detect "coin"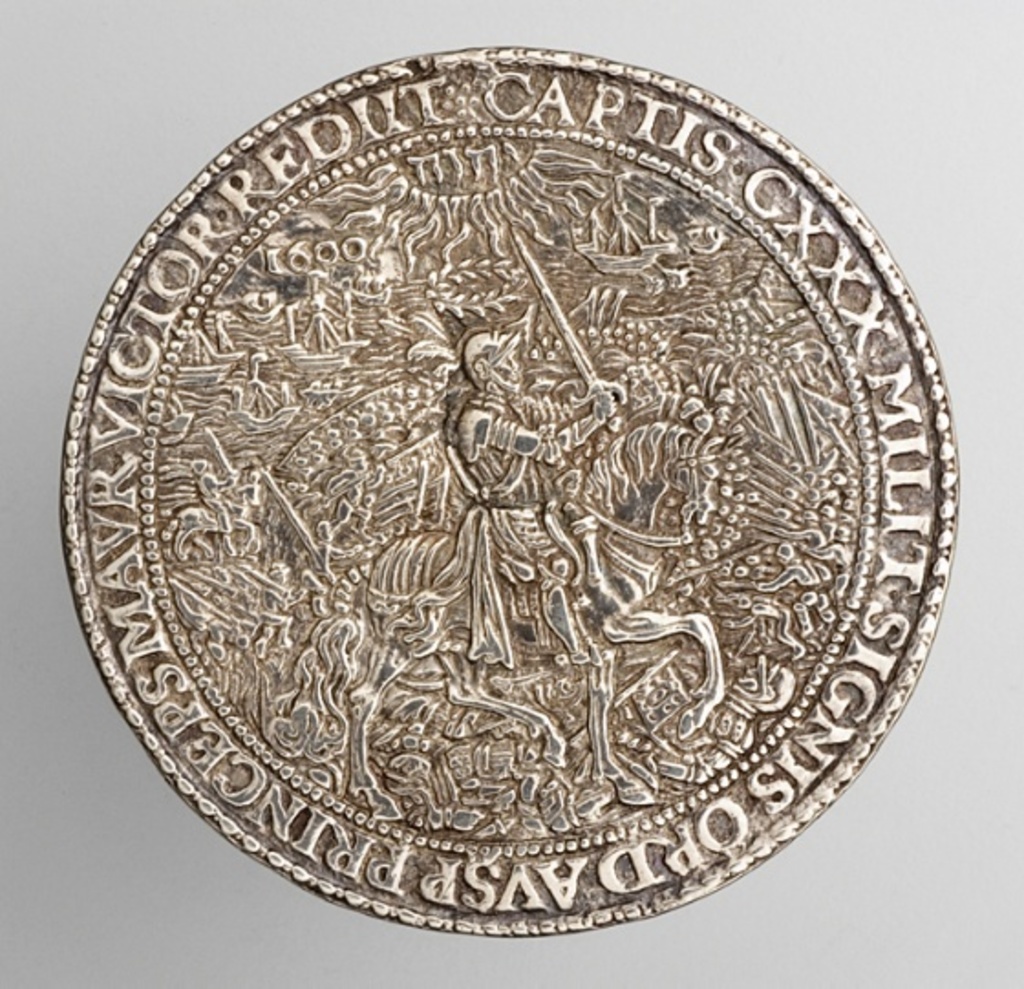
(x1=55, y1=46, x2=964, y2=941)
